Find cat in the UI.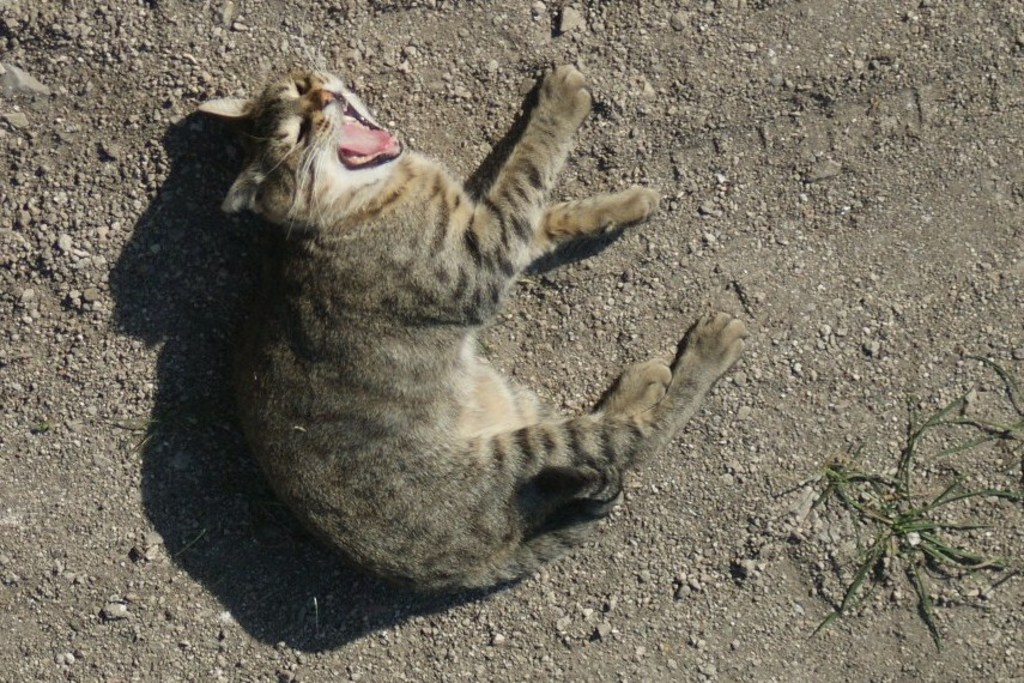
UI element at l=190, t=52, r=756, b=608.
